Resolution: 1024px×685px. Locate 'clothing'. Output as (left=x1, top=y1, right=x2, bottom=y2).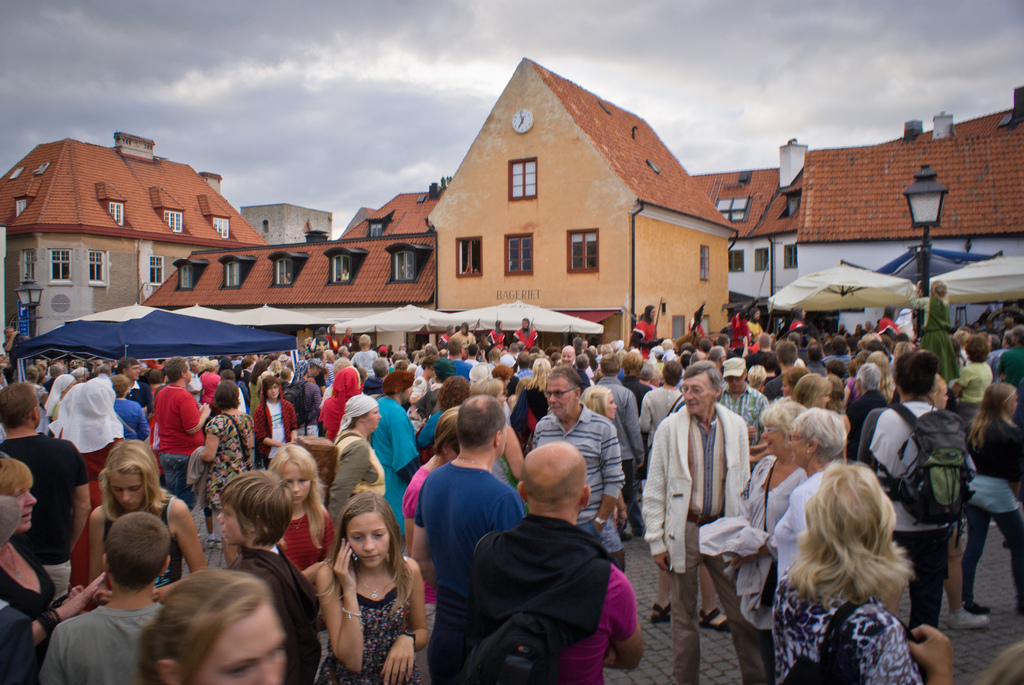
(left=198, top=410, right=257, bottom=539).
